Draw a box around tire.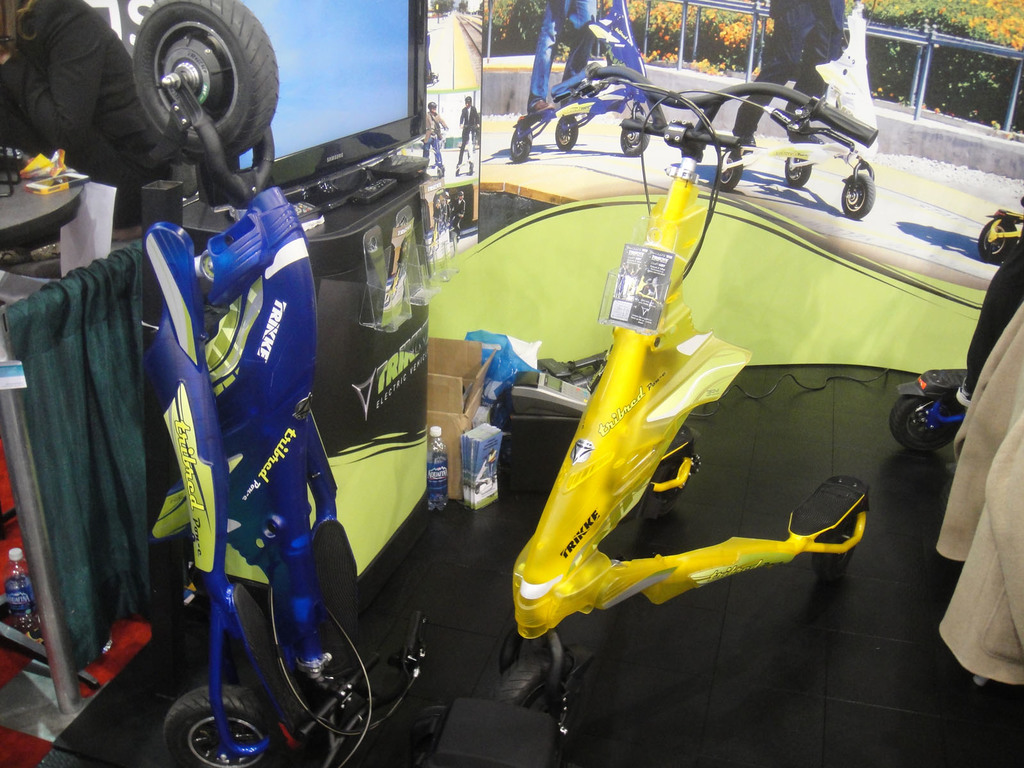
region(841, 173, 874, 220).
